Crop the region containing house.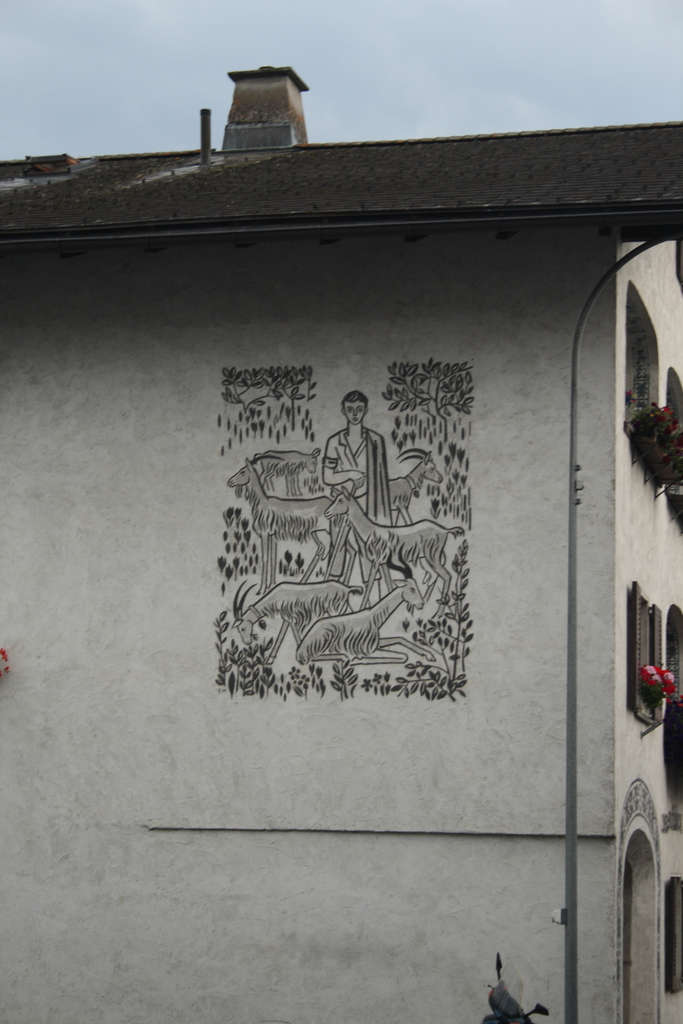
Crop region: pyautogui.locateOnScreen(3, 68, 679, 1016).
